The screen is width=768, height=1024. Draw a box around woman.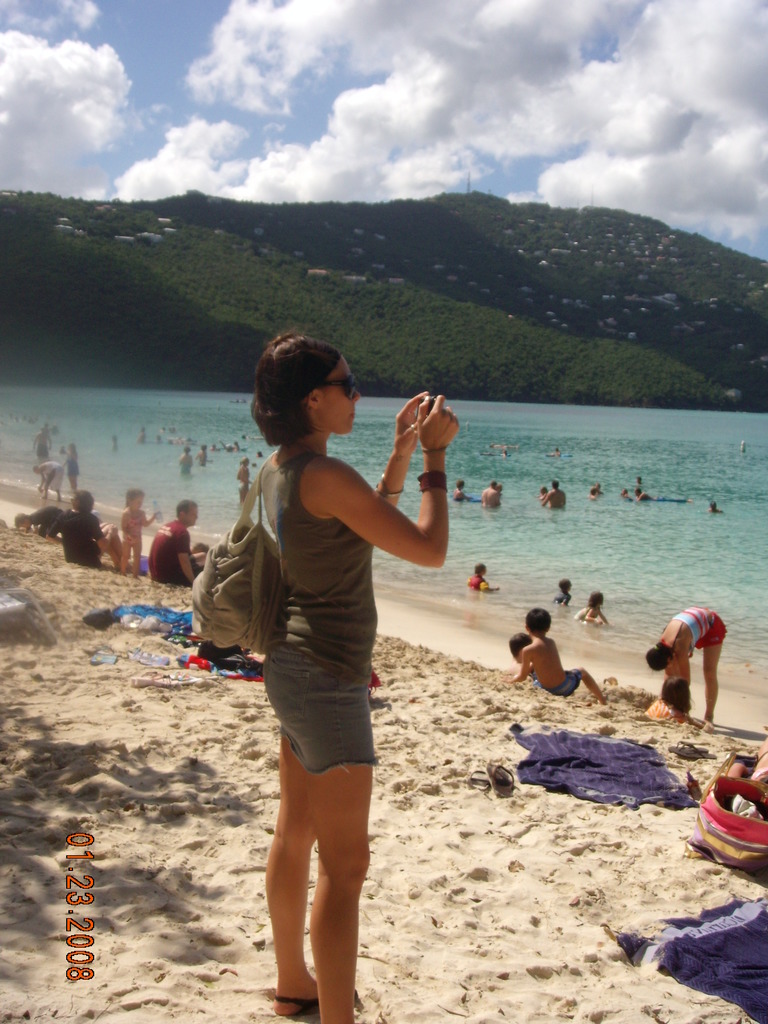
locate(234, 454, 253, 504).
